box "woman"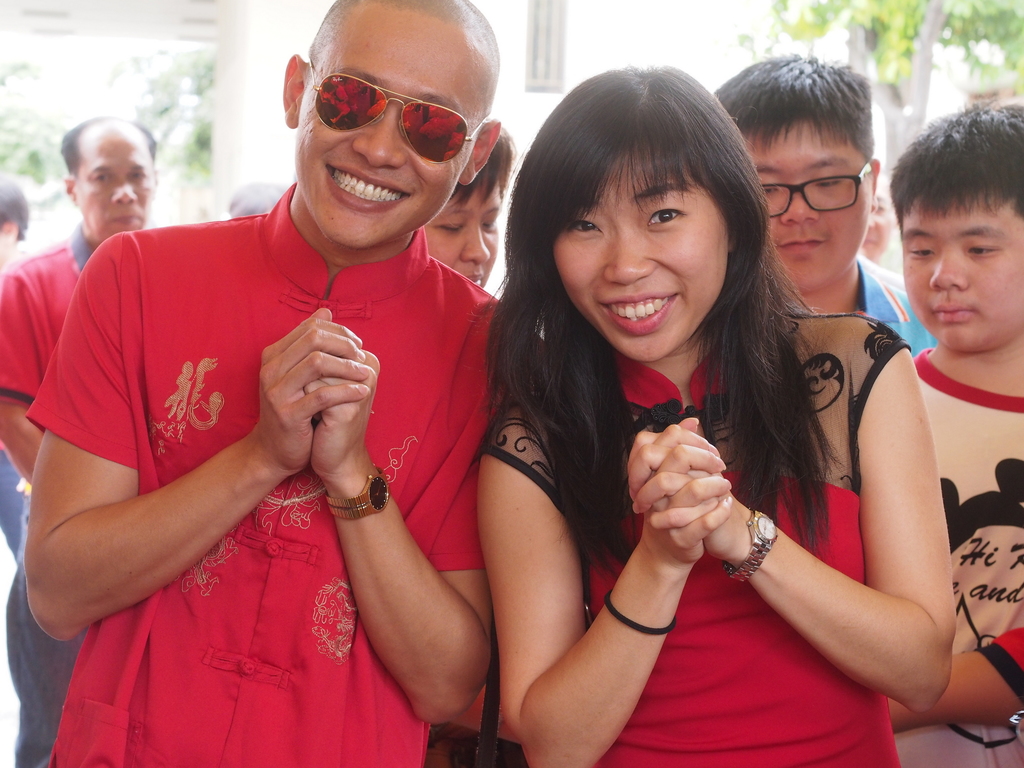
{"left": 509, "top": 84, "right": 948, "bottom": 761}
